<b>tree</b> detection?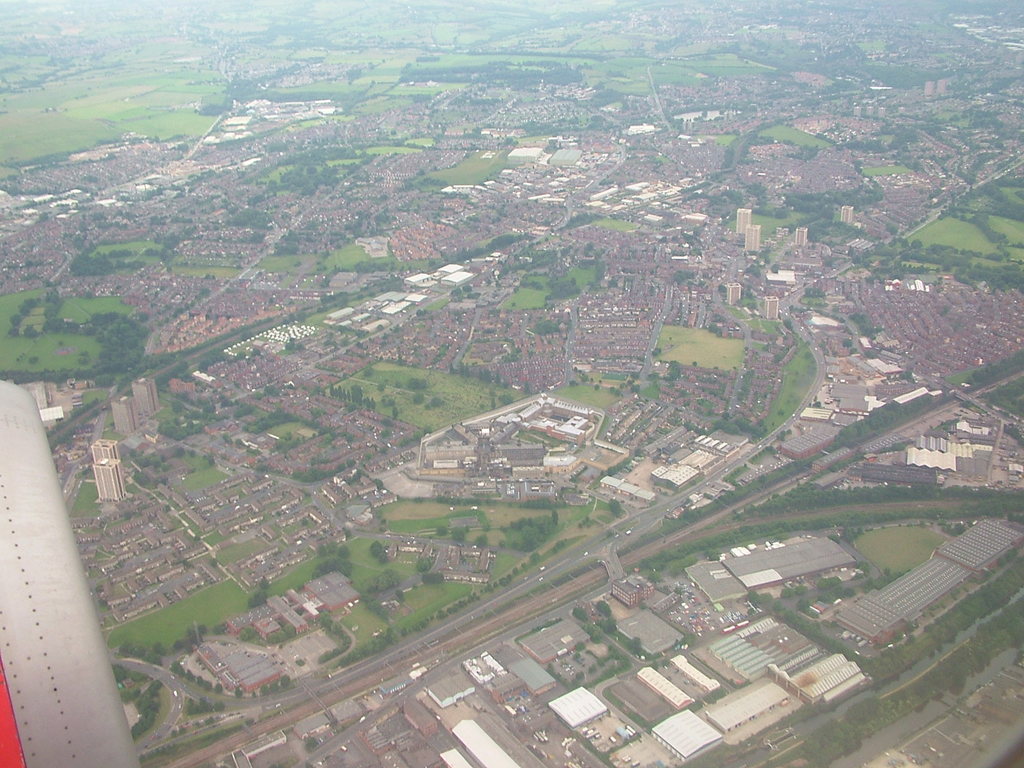
(x1=593, y1=603, x2=607, y2=616)
